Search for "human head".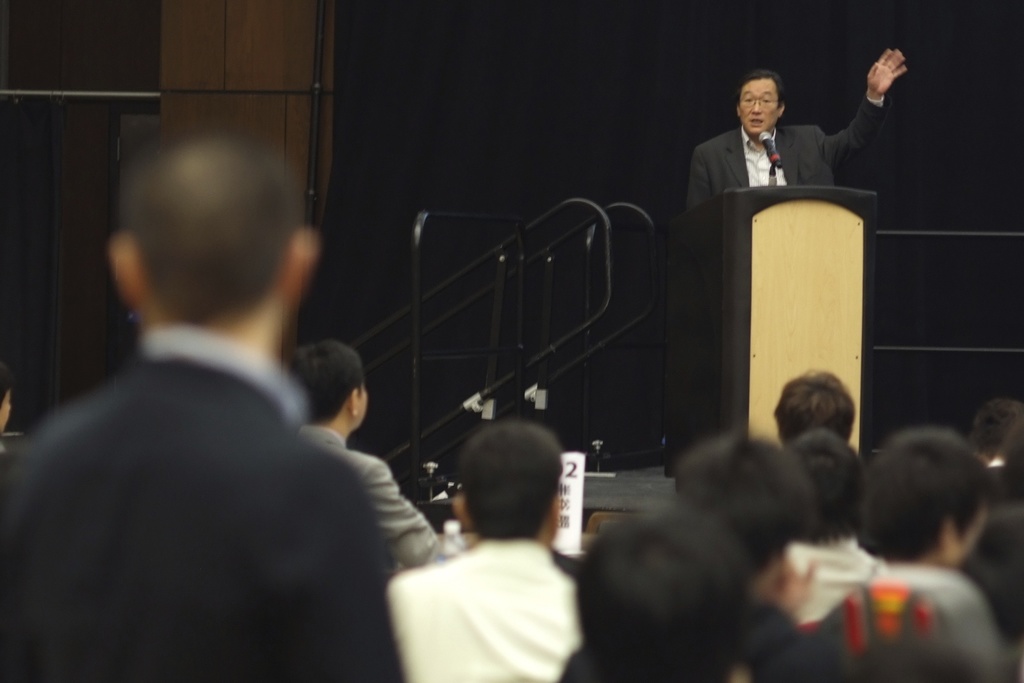
Found at (left=671, top=426, right=817, bottom=611).
